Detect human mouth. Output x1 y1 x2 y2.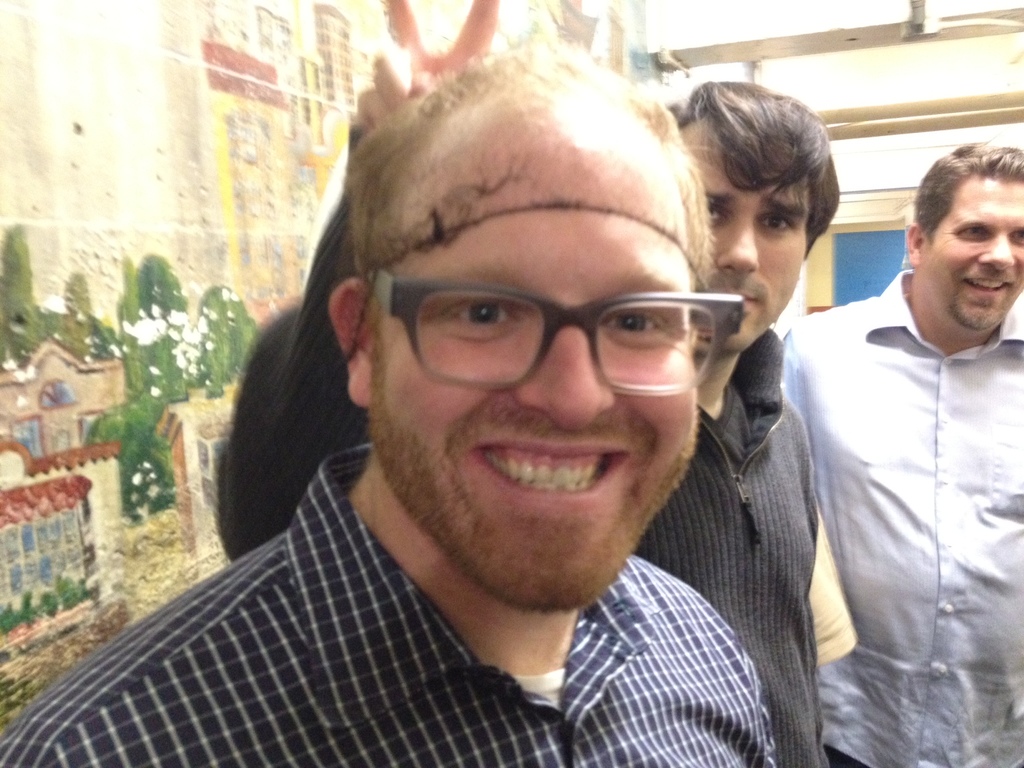
445 454 634 522.
